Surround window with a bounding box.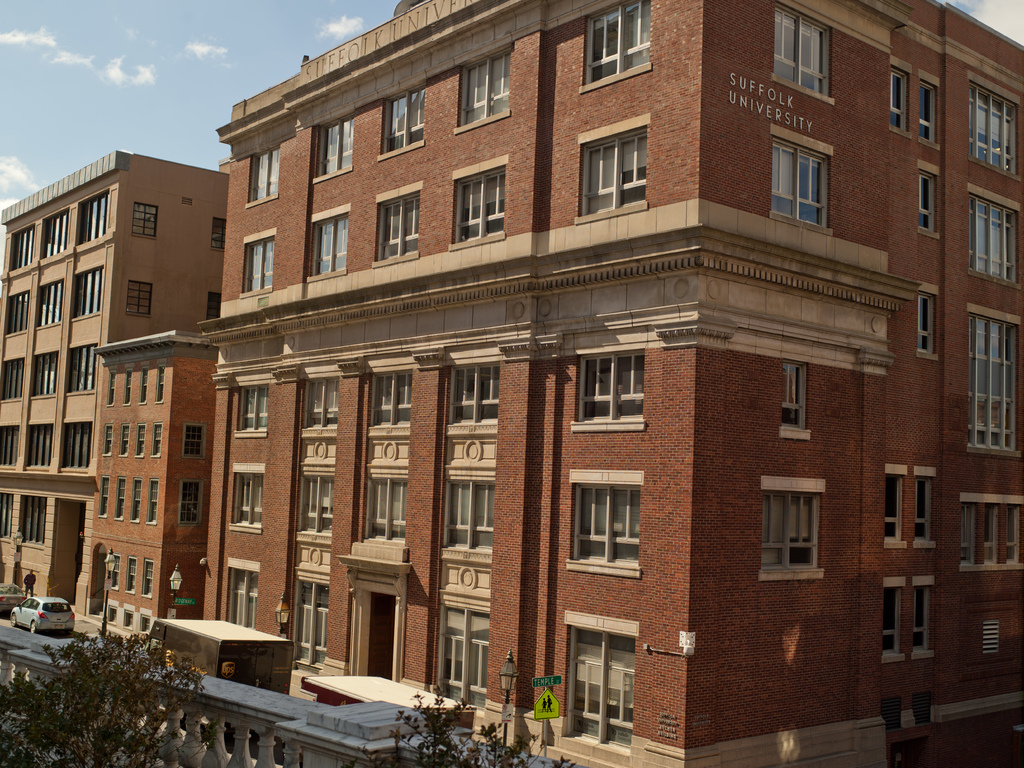
x1=314 y1=113 x2=351 y2=185.
